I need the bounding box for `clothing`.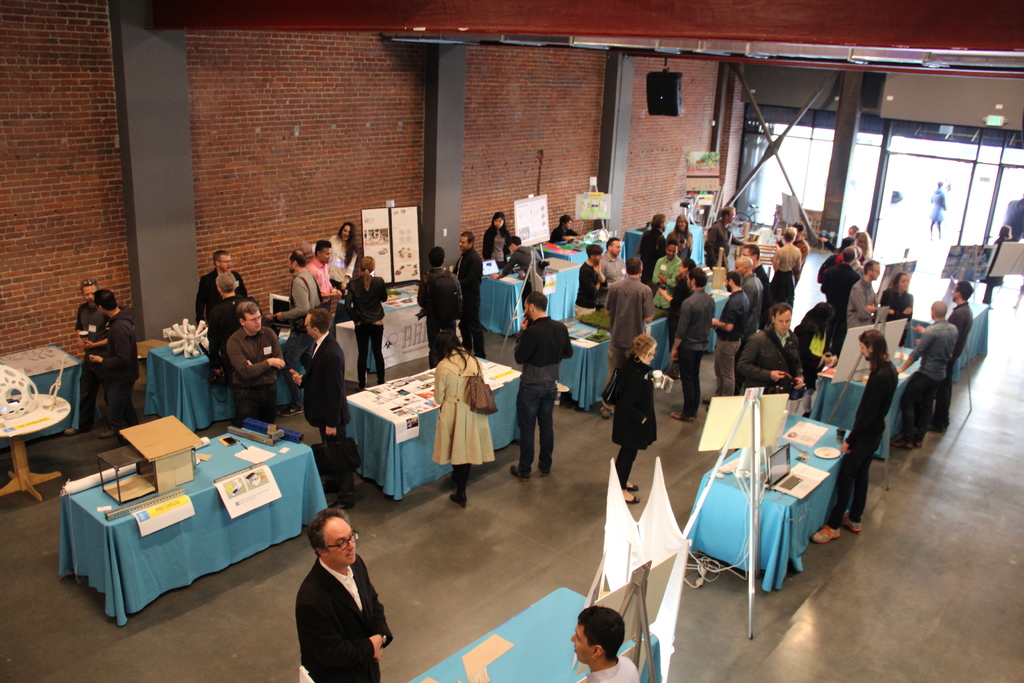
Here it is: locate(827, 359, 898, 532).
